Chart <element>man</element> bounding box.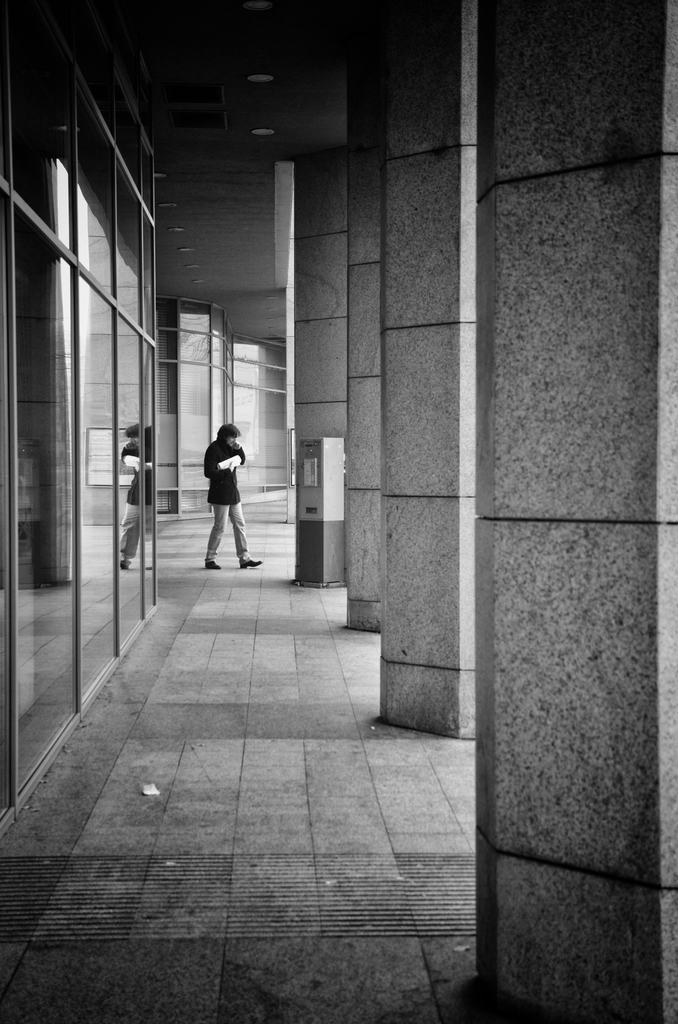
Charted: x1=207 y1=417 x2=265 y2=570.
